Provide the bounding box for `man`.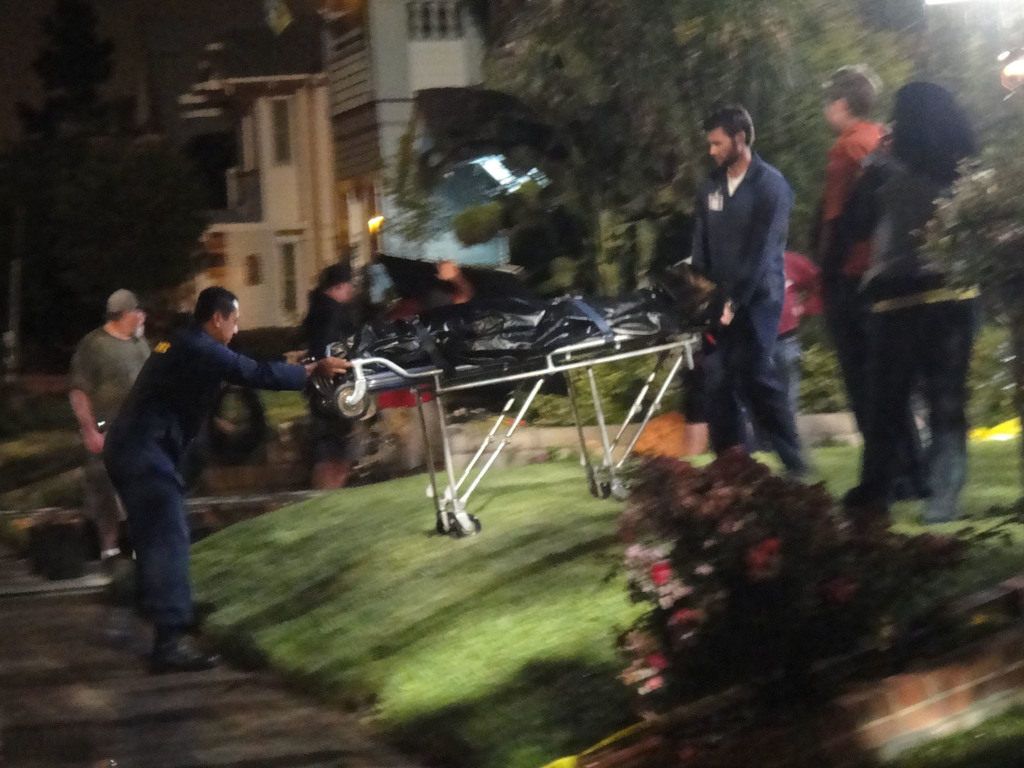
[675, 97, 819, 497].
